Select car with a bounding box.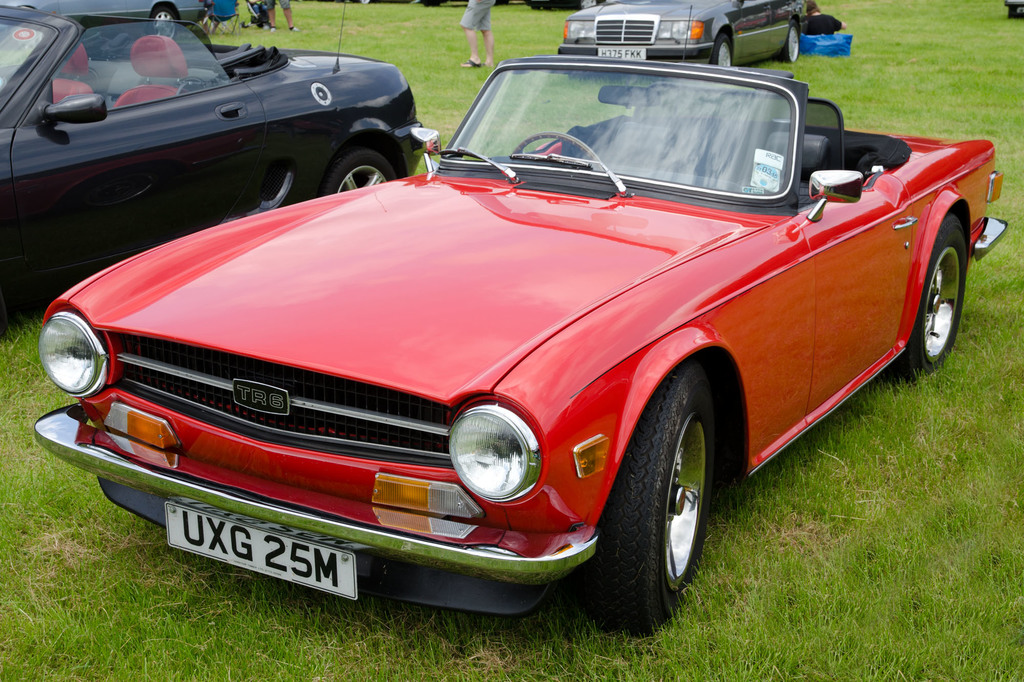
region(0, 0, 207, 42).
